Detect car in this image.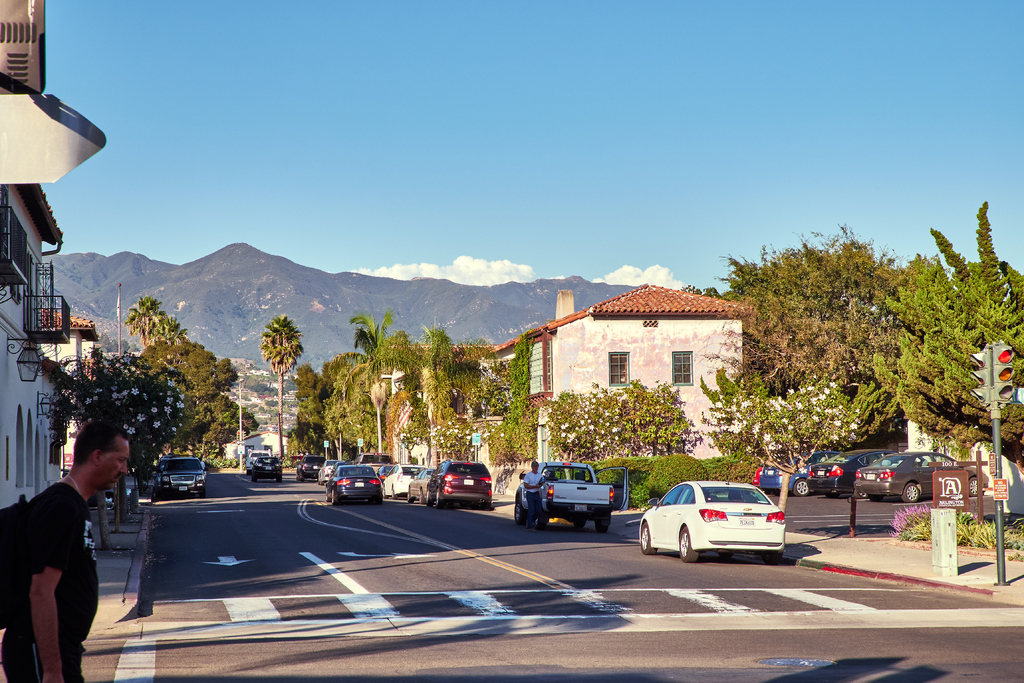
Detection: 635 477 790 565.
